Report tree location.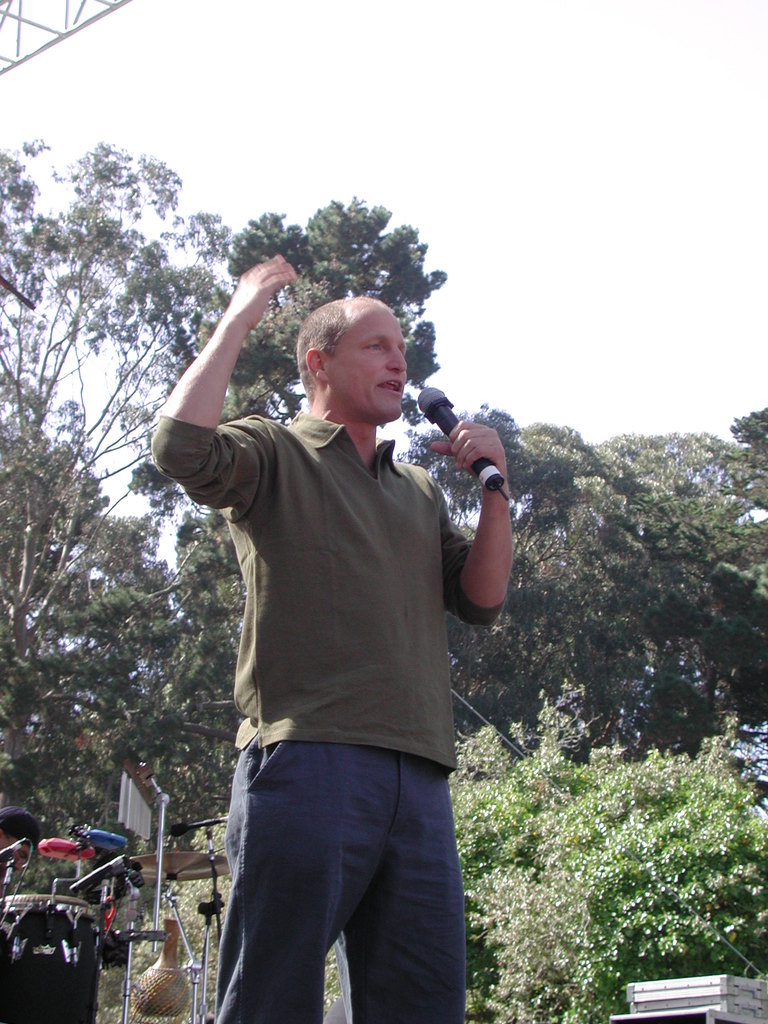
Report: [0, 135, 294, 835].
